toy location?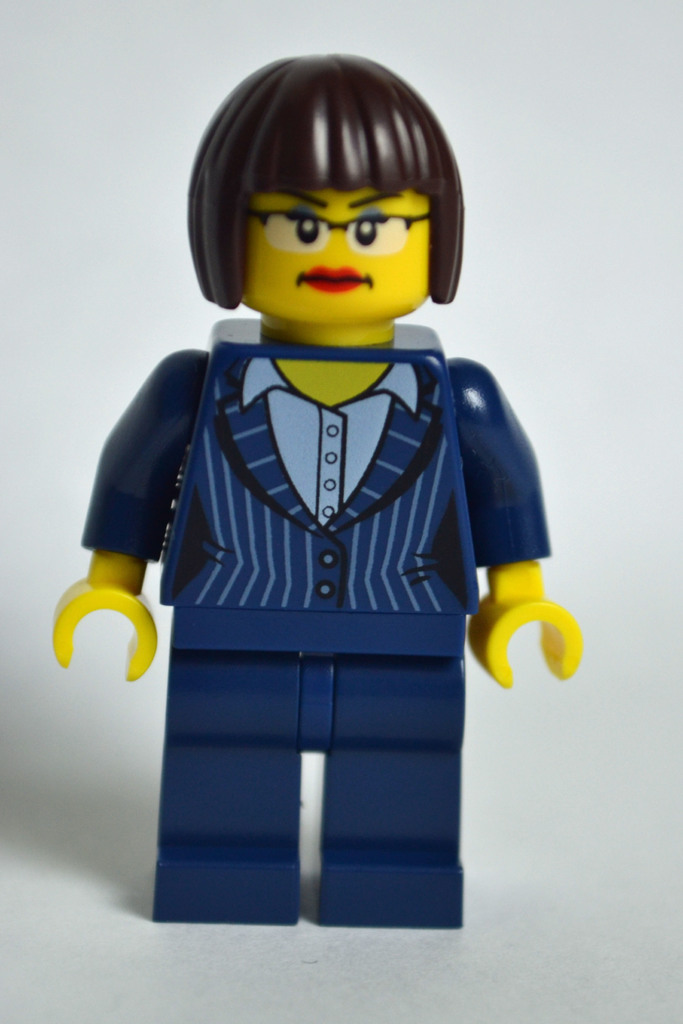
40, 43, 597, 944
